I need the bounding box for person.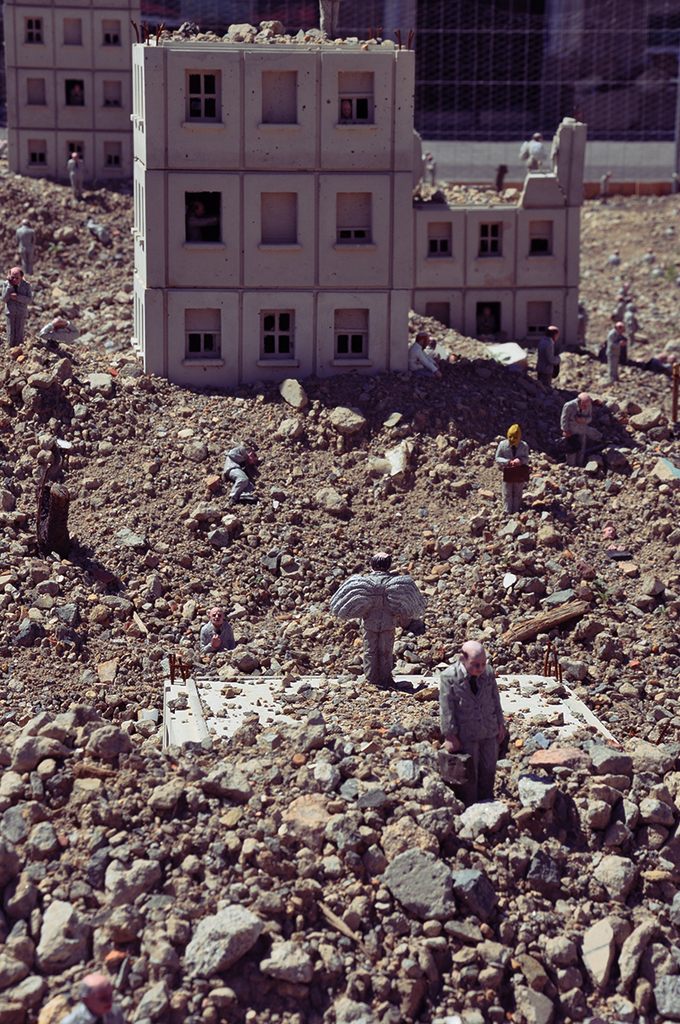
Here it is: bbox=(623, 300, 640, 344).
